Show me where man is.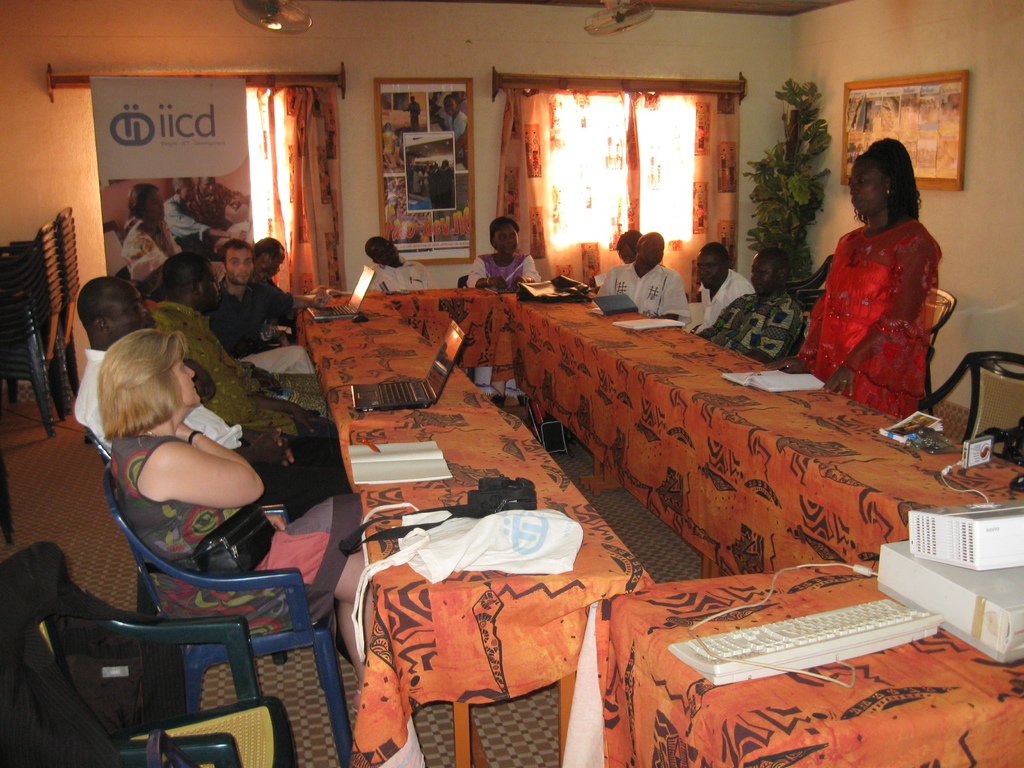
man is at rect(205, 238, 284, 348).
